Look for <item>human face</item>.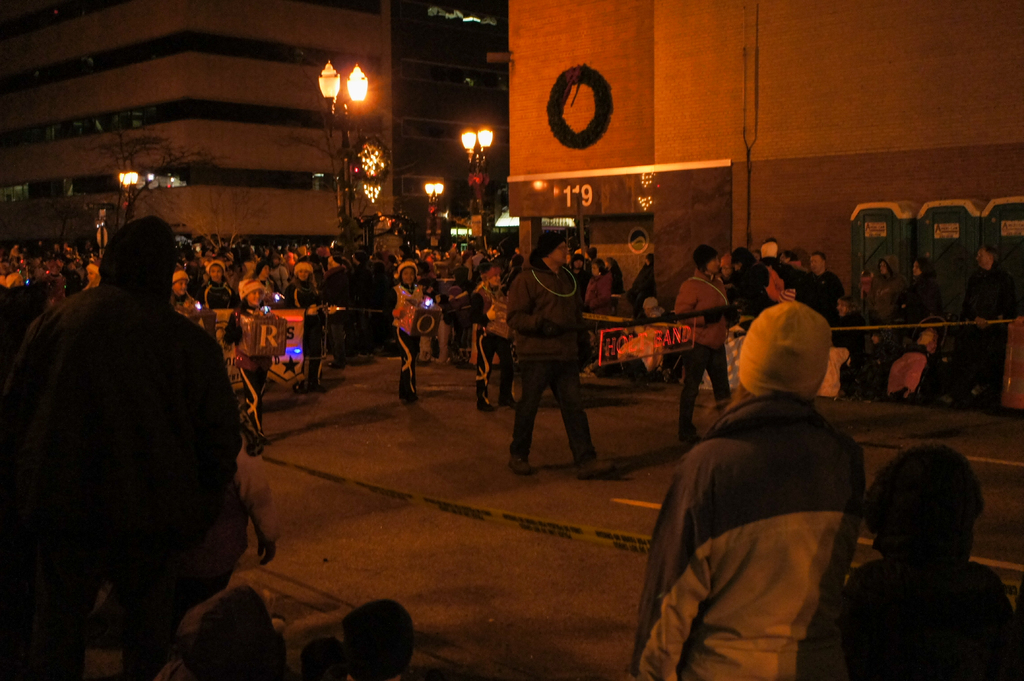
Found: box(589, 260, 602, 280).
